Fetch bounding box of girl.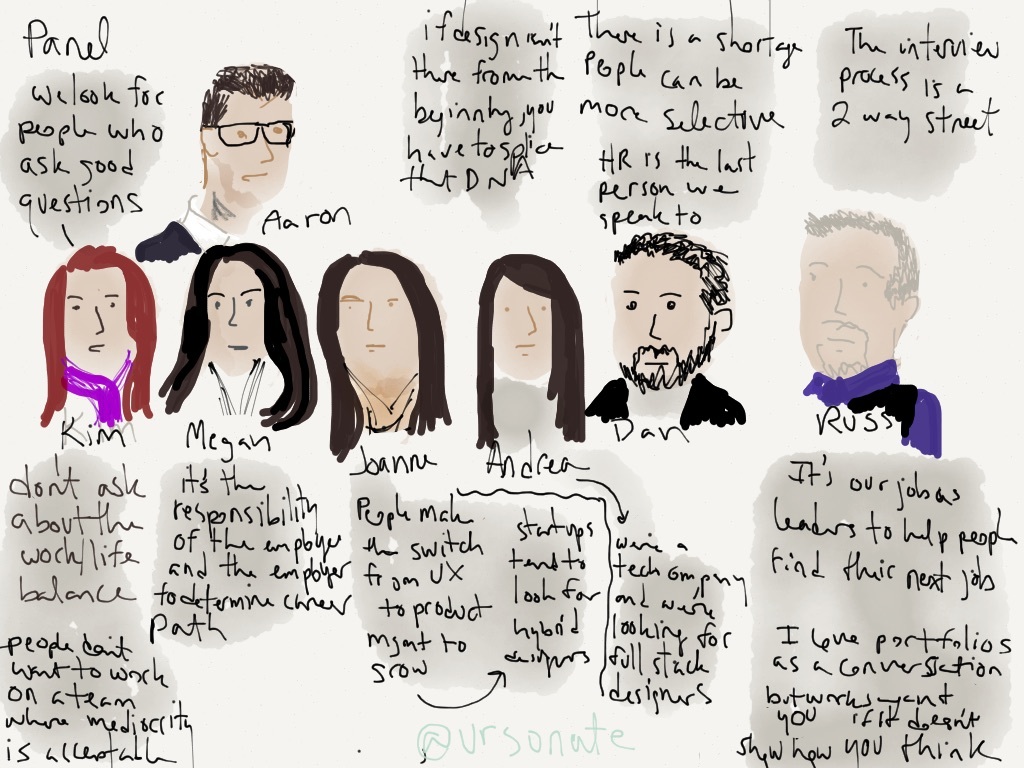
Bbox: [x1=41, y1=248, x2=159, y2=425].
